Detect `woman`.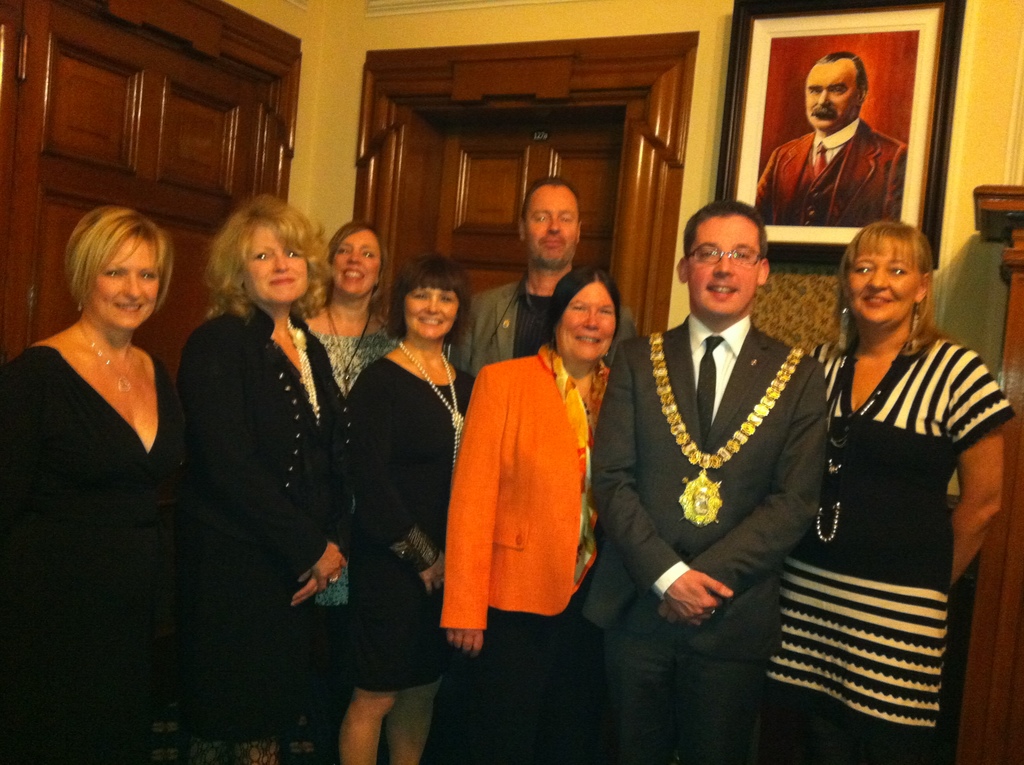
Detected at locate(771, 218, 1014, 764).
